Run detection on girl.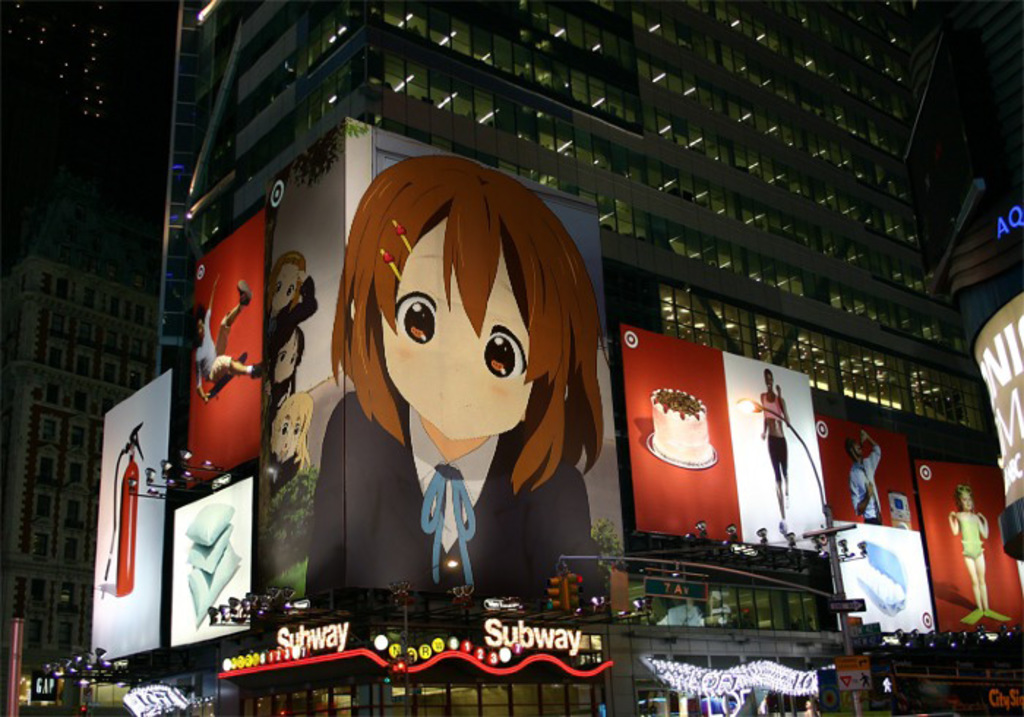
Result: Rect(265, 249, 322, 378).
